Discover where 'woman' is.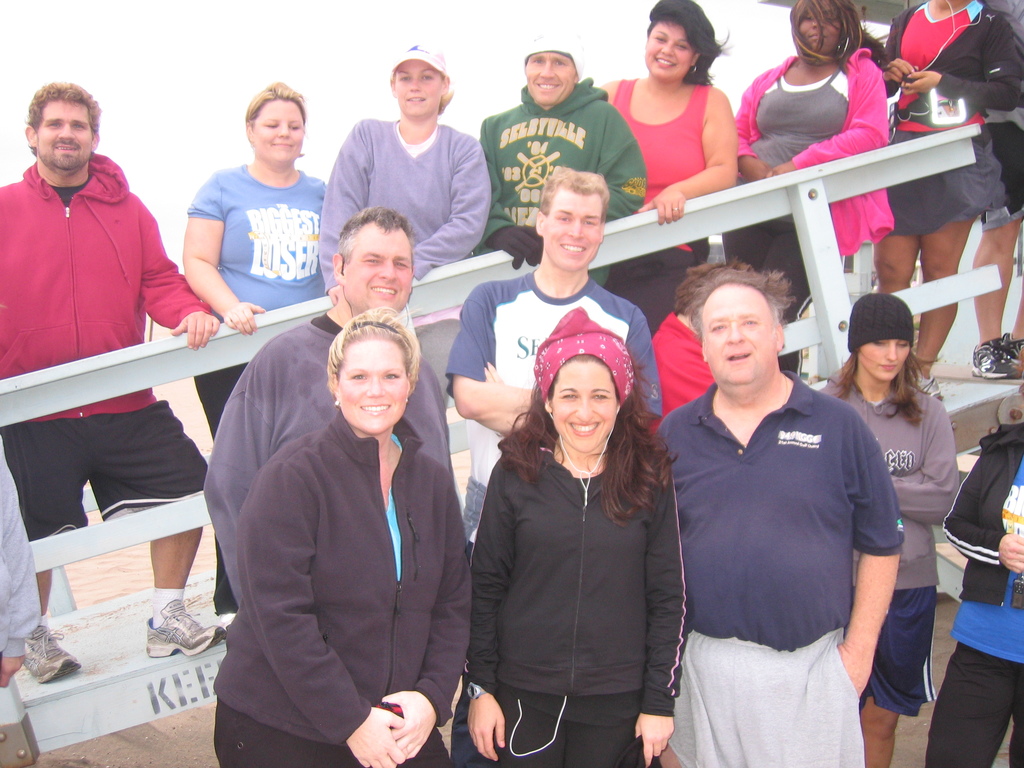
Discovered at <box>719,0,888,376</box>.
